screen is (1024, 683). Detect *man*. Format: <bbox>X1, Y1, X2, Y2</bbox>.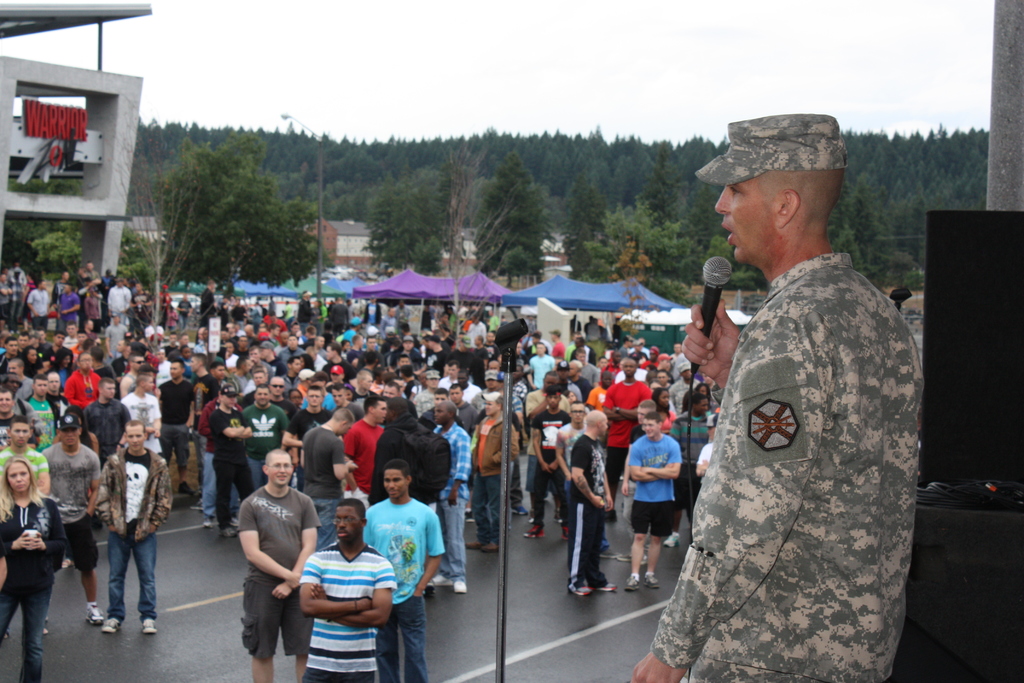
<bbox>531, 344, 555, 398</bbox>.
